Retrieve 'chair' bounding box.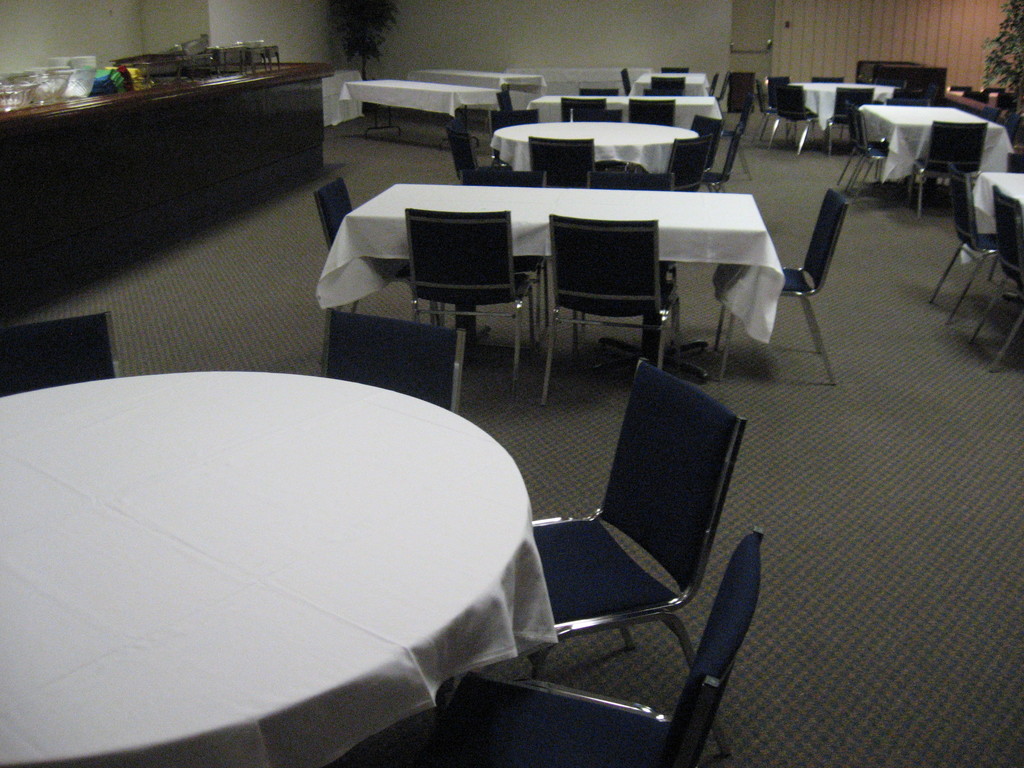
Bounding box: rect(460, 167, 548, 192).
